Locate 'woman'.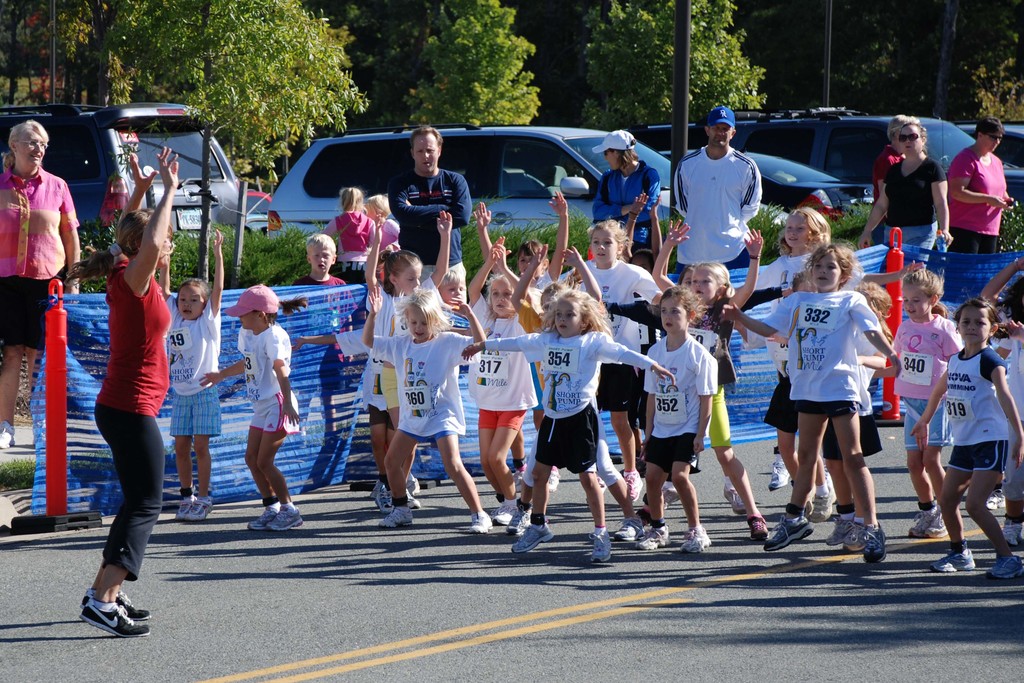
Bounding box: 589 129 657 278.
